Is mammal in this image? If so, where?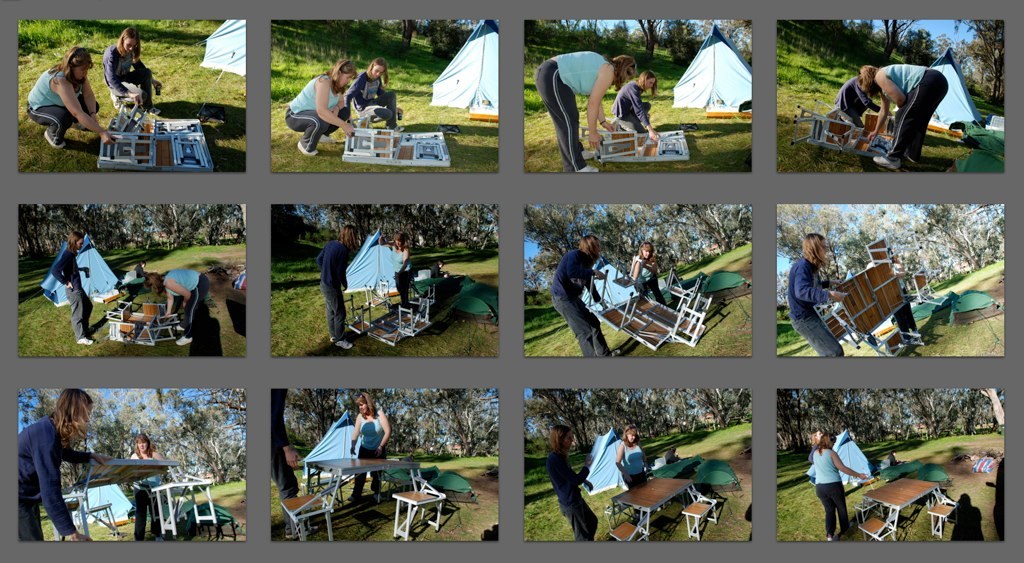
Yes, at [816, 422, 869, 524].
